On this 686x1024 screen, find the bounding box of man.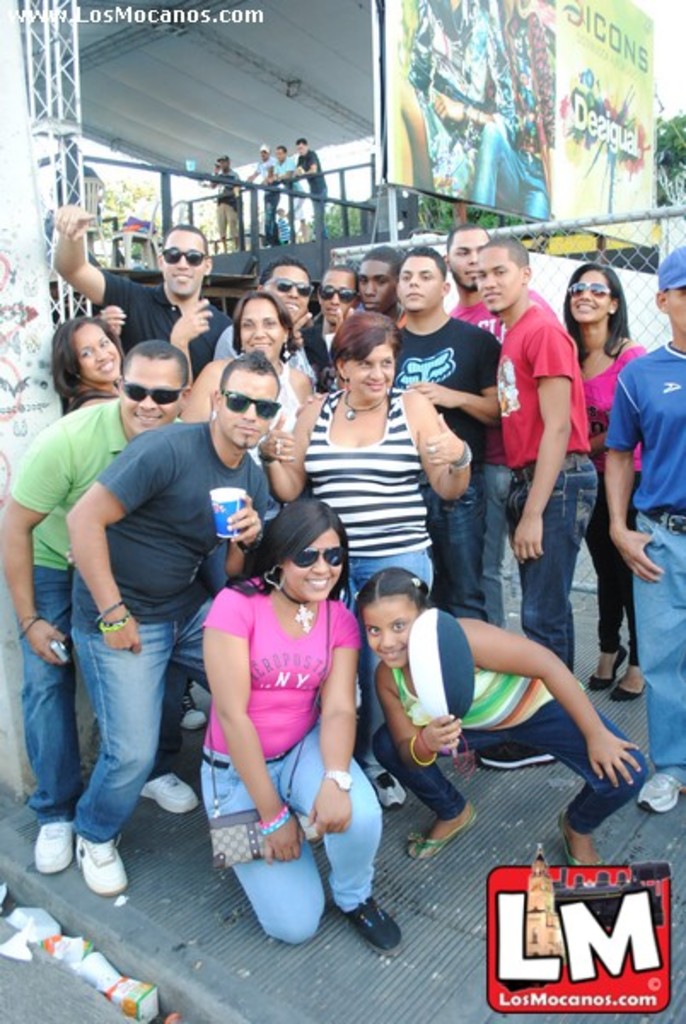
Bounding box: x1=46, y1=343, x2=292, y2=899.
